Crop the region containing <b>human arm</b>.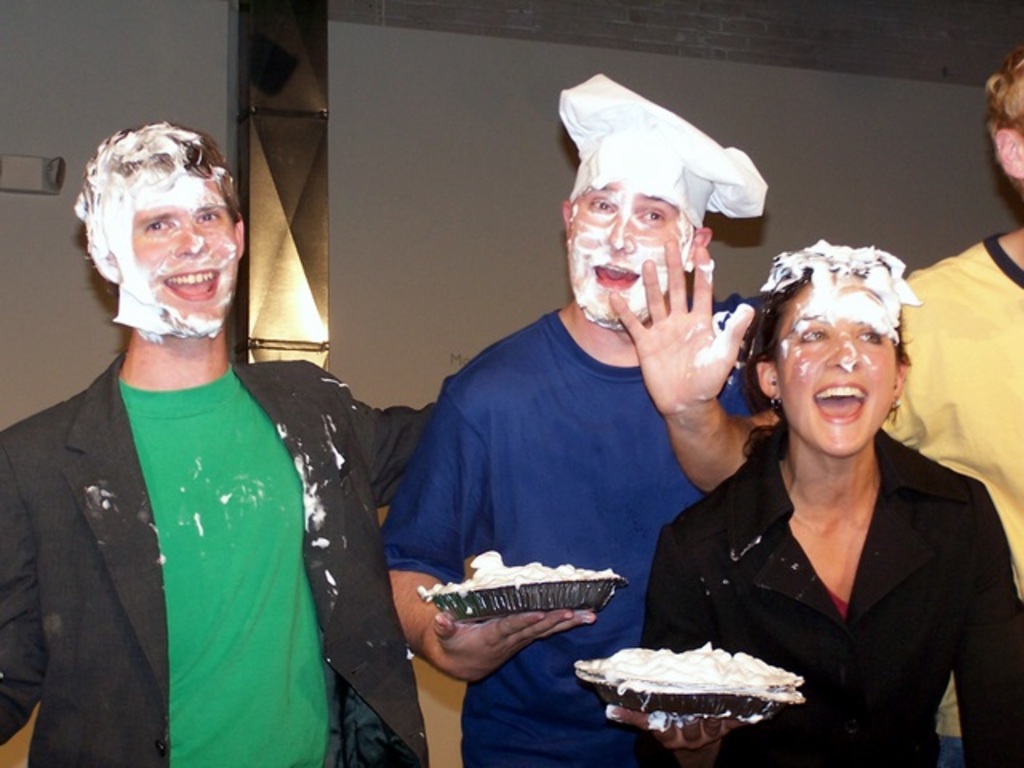
Crop region: x1=0, y1=421, x2=58, y2=755.
